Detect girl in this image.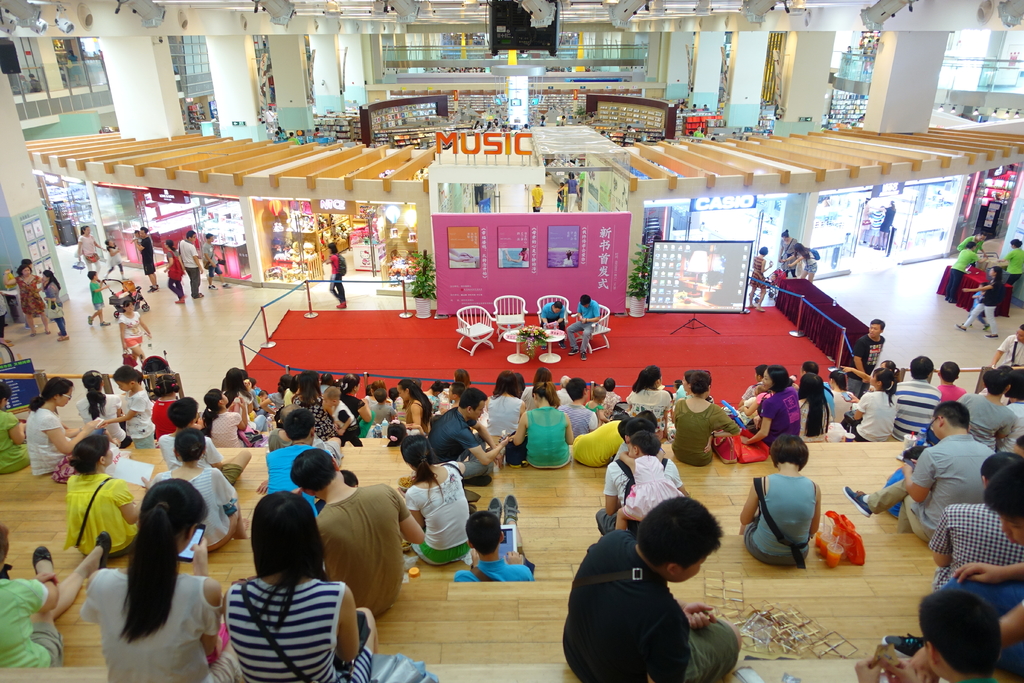
Detection: (left=102, top=239, right=129, bottom=278).
